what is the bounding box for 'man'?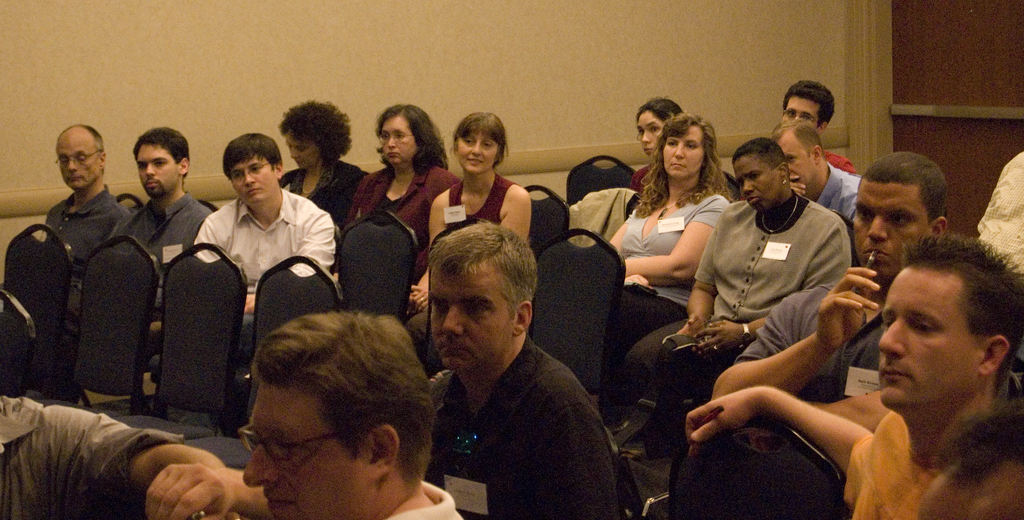
978,150,1023,276.
